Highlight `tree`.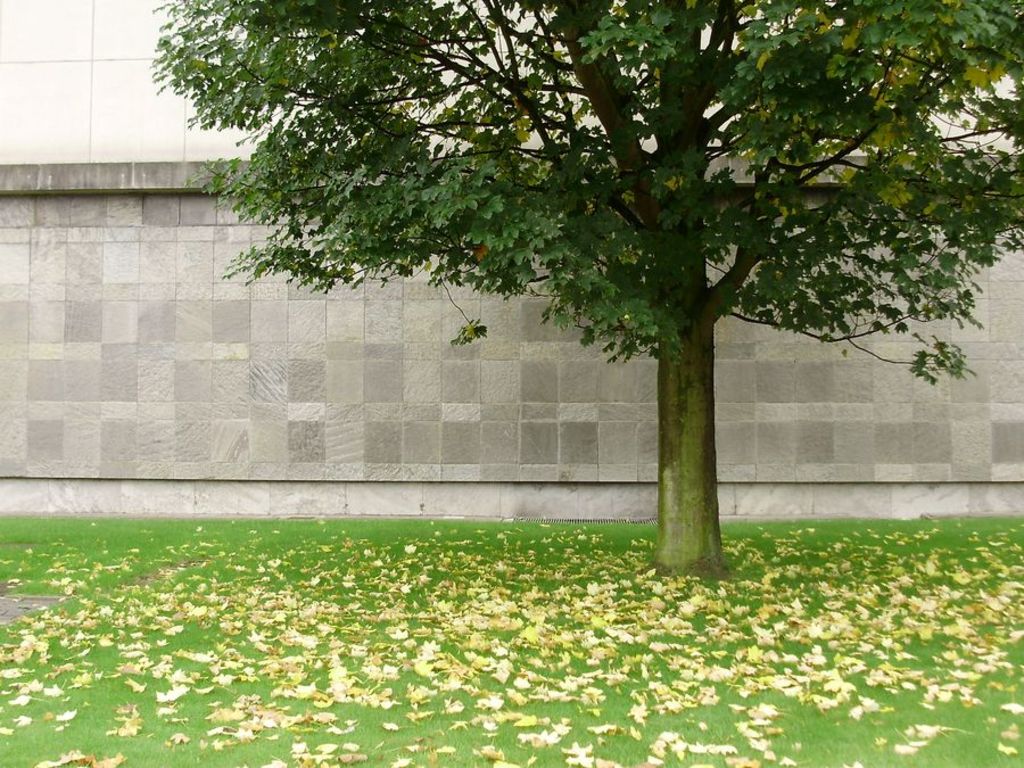
Highlighted region: {"left": 102, "top": 11, "right": 992, "bottom": 555}.
